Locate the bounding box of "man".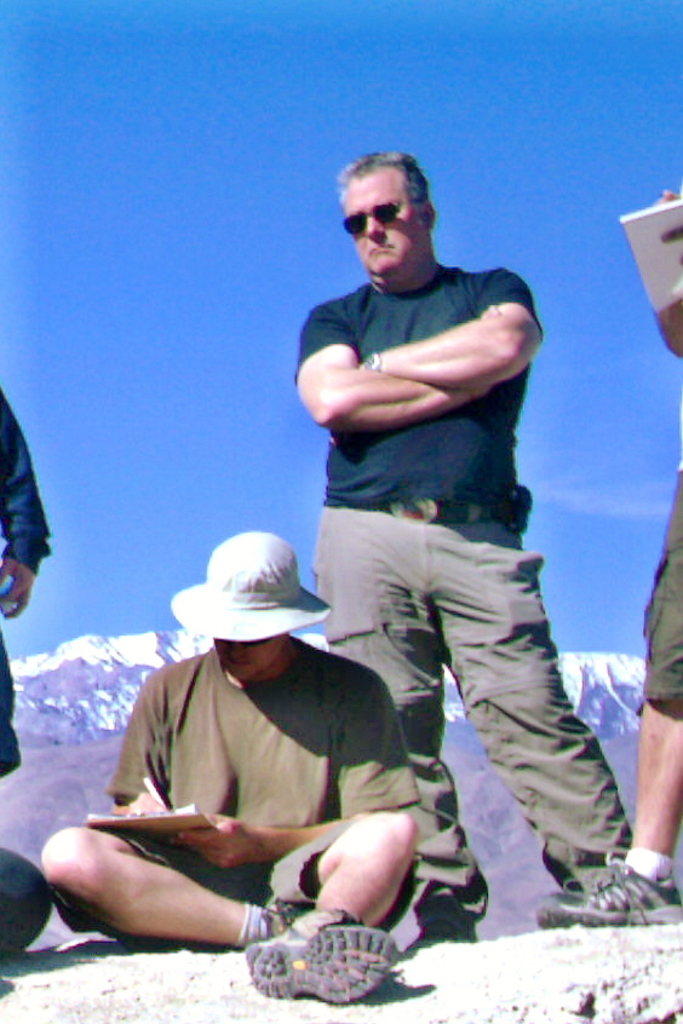
Bounding box: 188,167,562,1000.
